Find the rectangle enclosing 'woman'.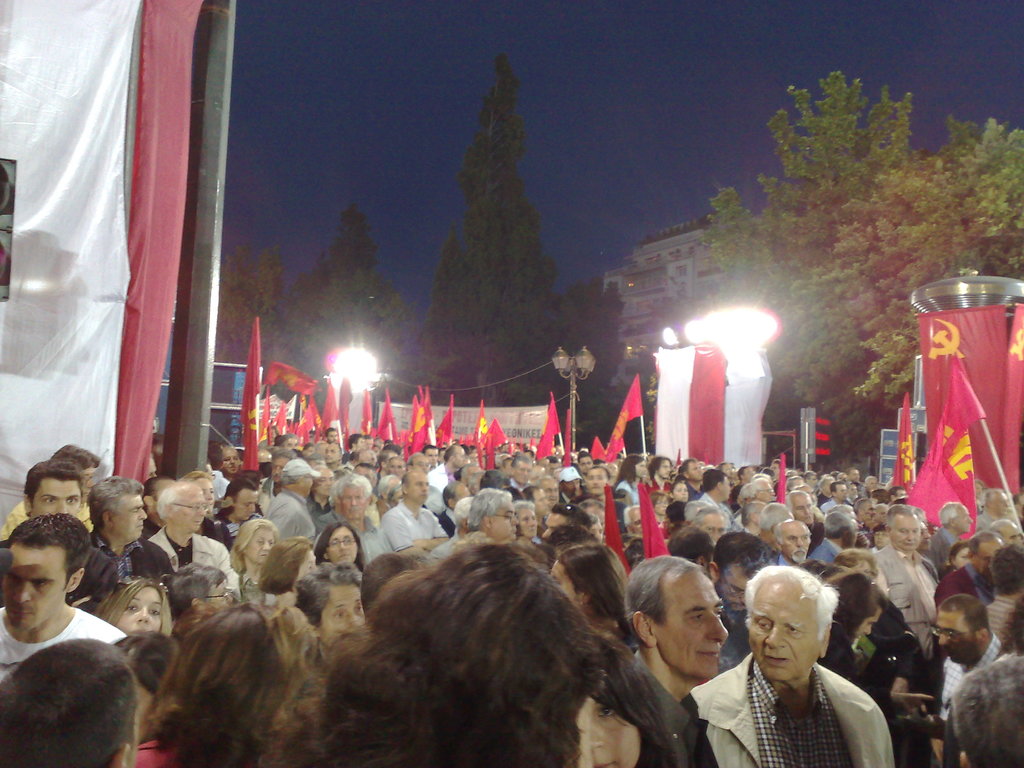
317:522:364:568.
